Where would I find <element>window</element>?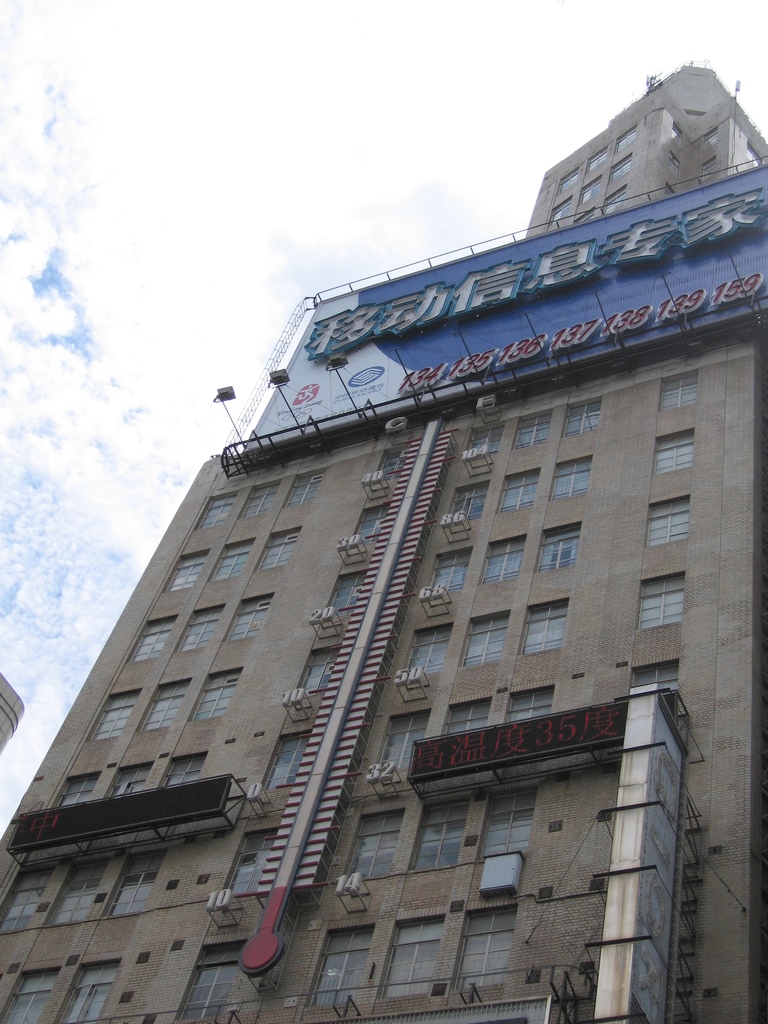
At x1=564 y1=395 x2=602 y2=436.
